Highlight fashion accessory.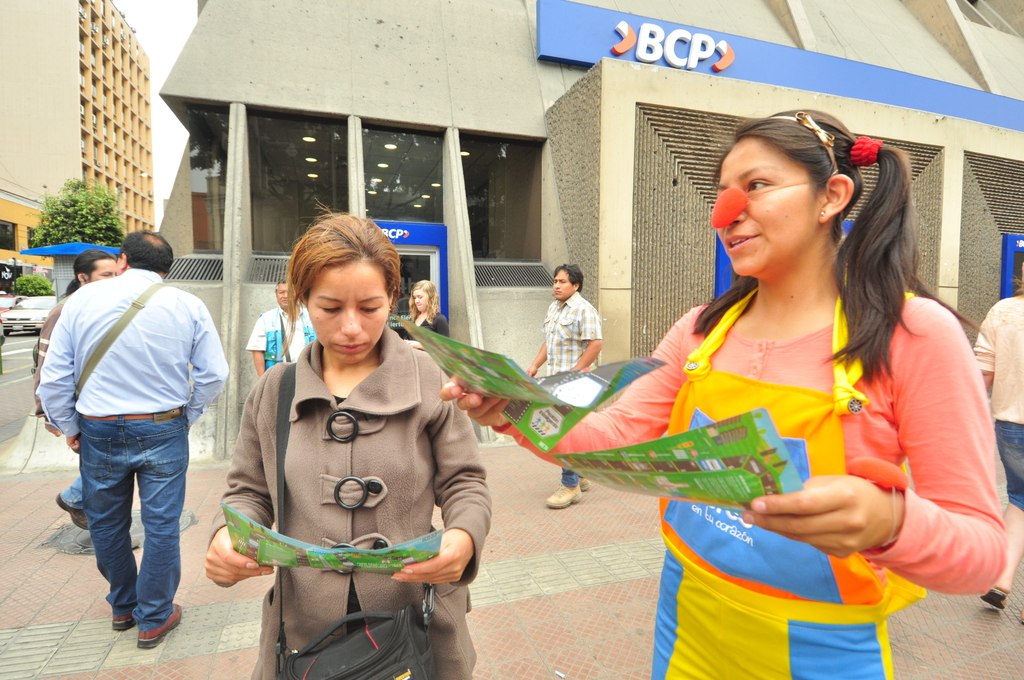
Highlighted region: region(109, 609, 136, 631).
